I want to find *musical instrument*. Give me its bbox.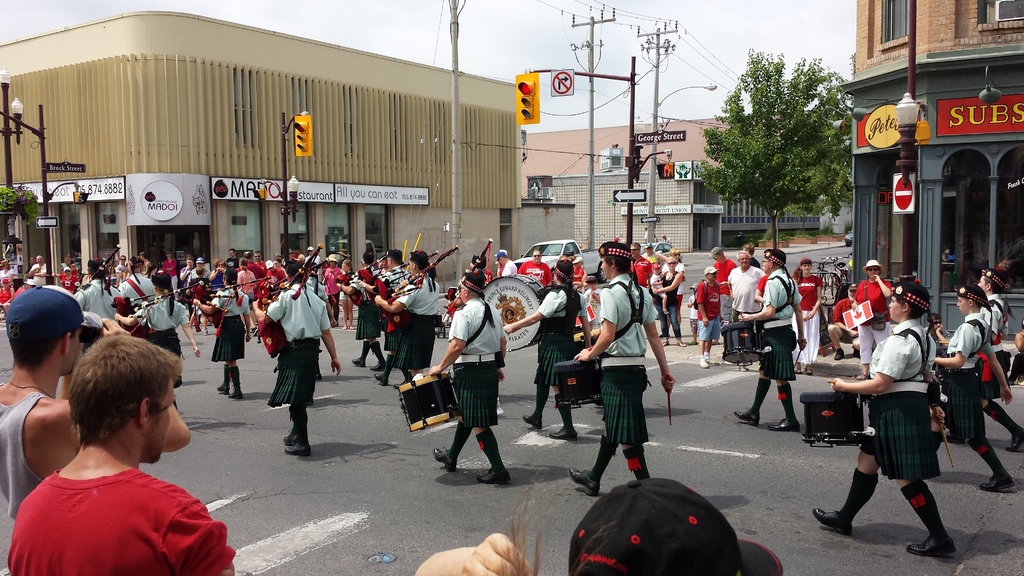
bbox(393, 372, 470, 436).
